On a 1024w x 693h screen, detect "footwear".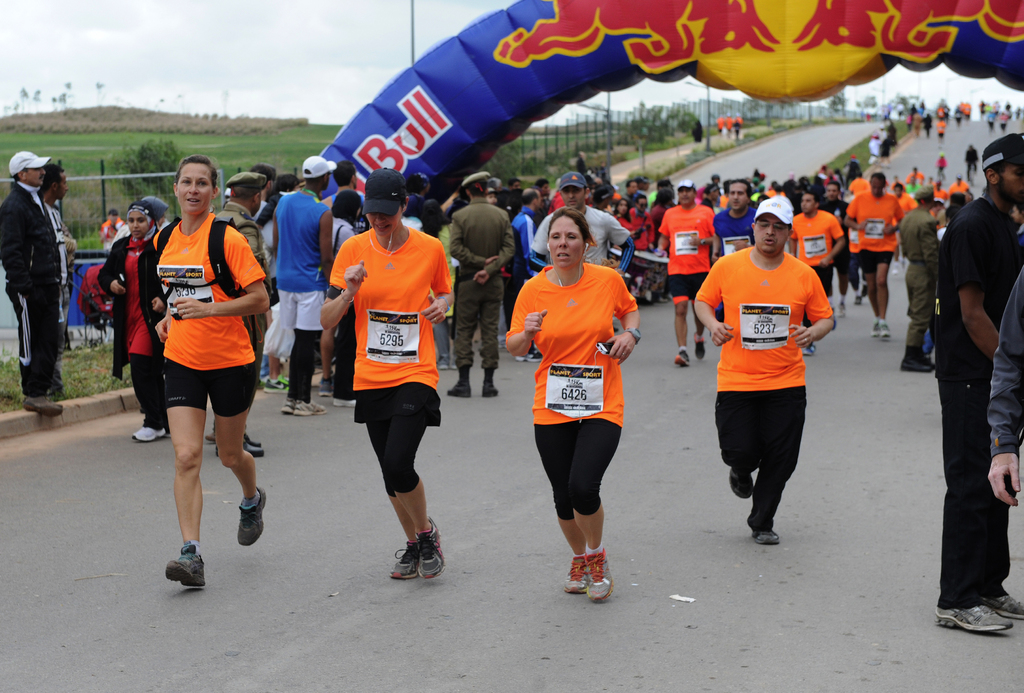
[514,346,541,365].
